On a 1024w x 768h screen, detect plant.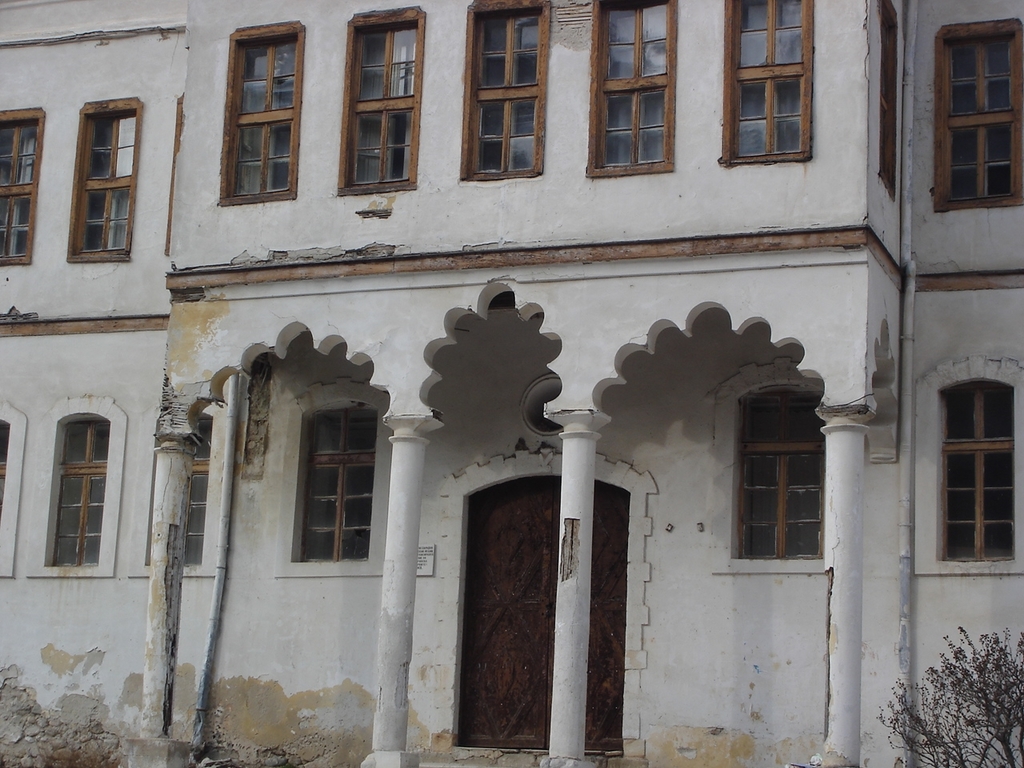
<region>893, 628, 1023, 766</region>.
